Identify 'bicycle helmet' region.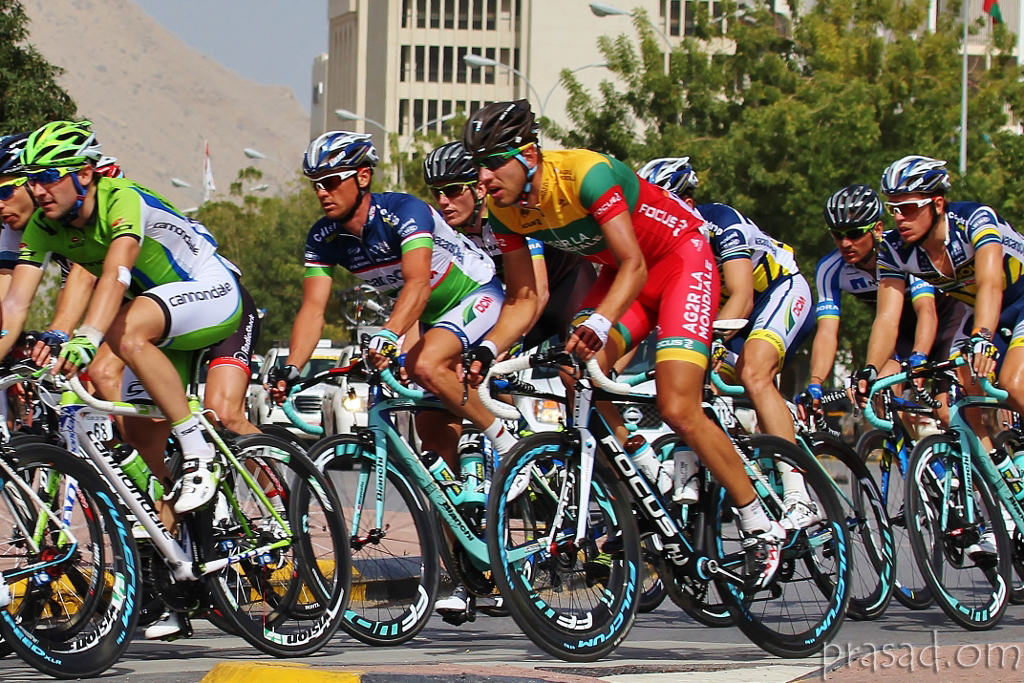
Region: box(20, 121, 102, 167).
